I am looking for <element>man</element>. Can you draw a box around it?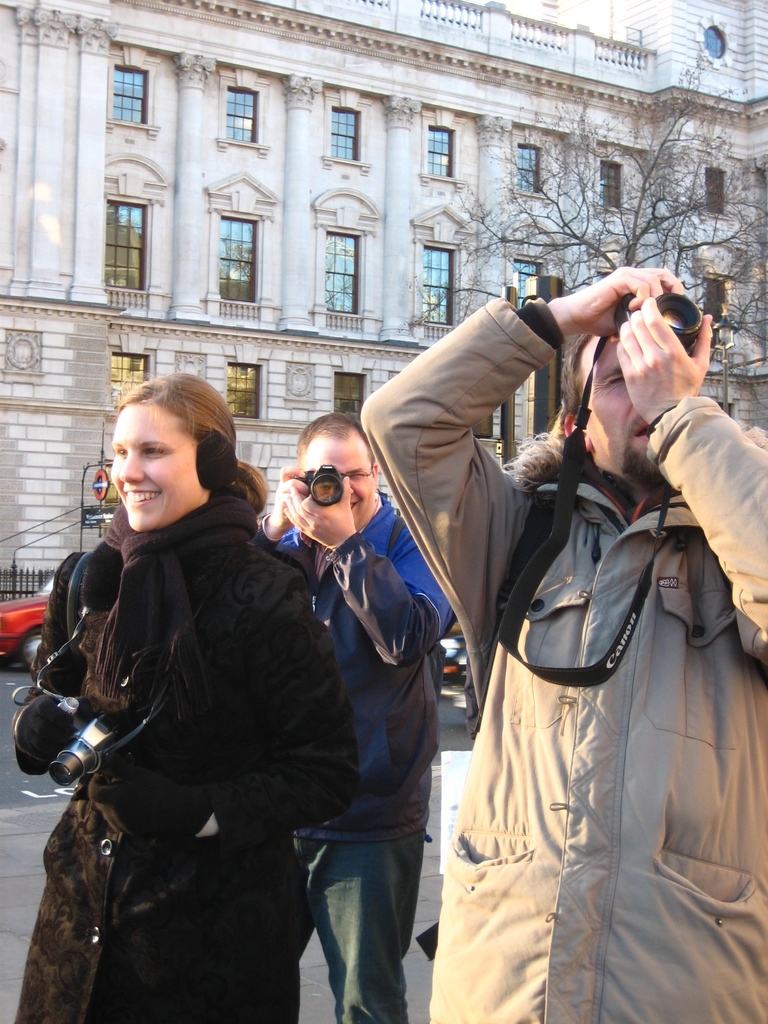
Sure, the bounding box is Rect(434, 228, 749, 992).
